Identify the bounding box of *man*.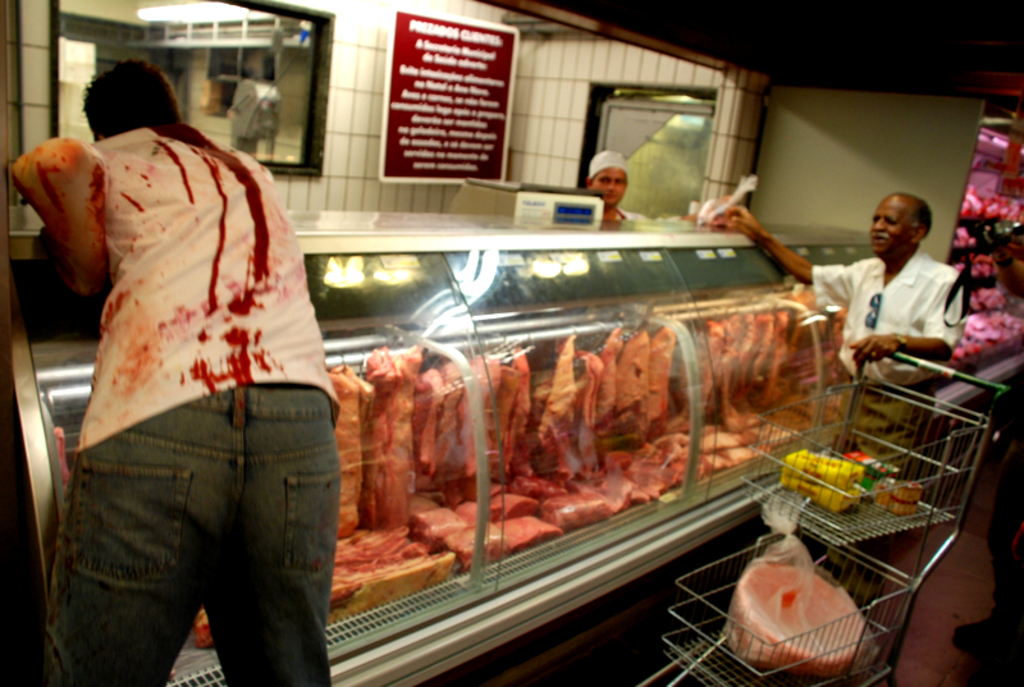
crop(586, 150, 645, 224).
